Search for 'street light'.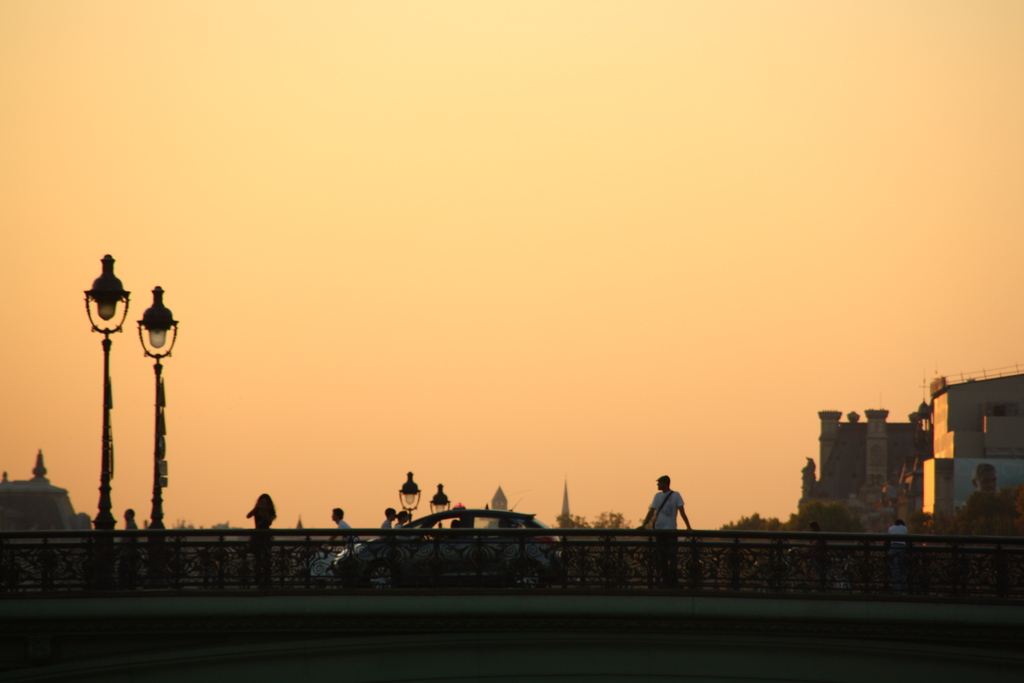
Found at box(138, 285, 177, 582).
